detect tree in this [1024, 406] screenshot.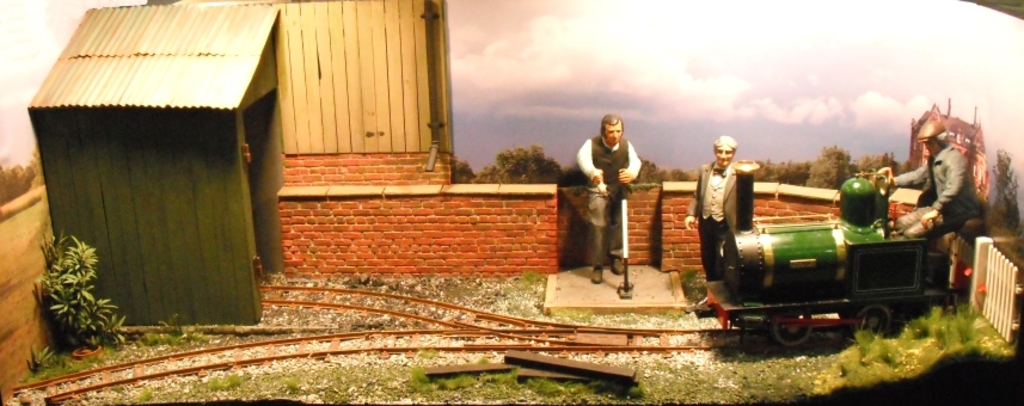
Detection: (x1=801, y1=148, x2=851, y2=189).
